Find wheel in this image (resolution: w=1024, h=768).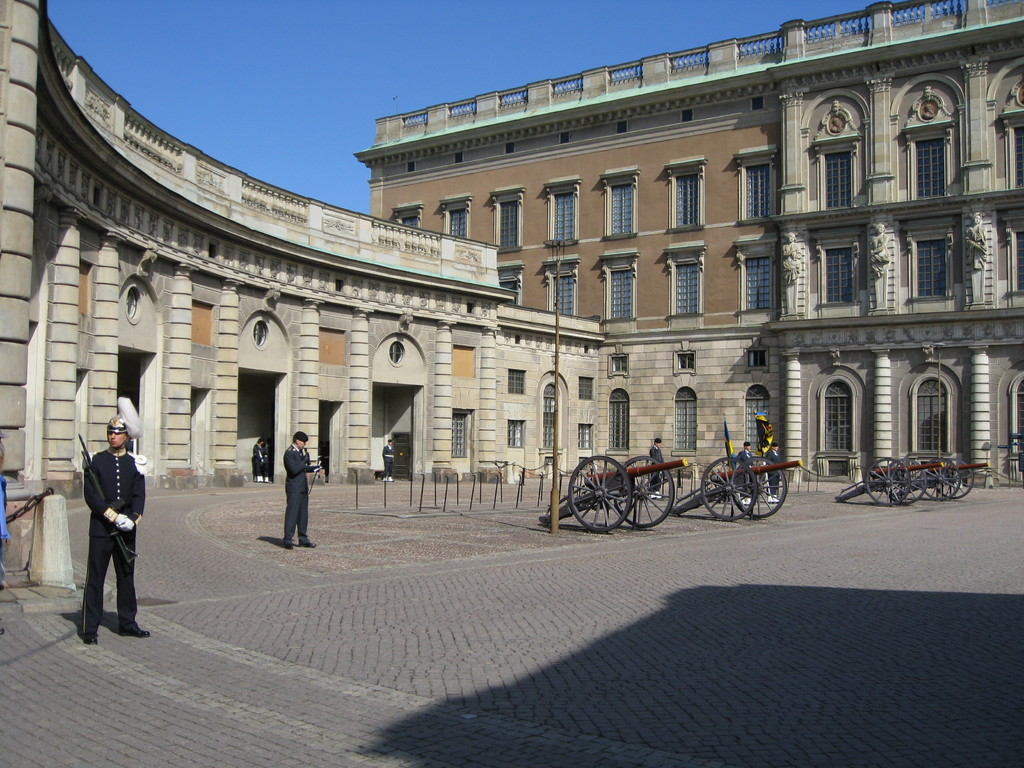
<region>735, 456, 787, 520</region>.
